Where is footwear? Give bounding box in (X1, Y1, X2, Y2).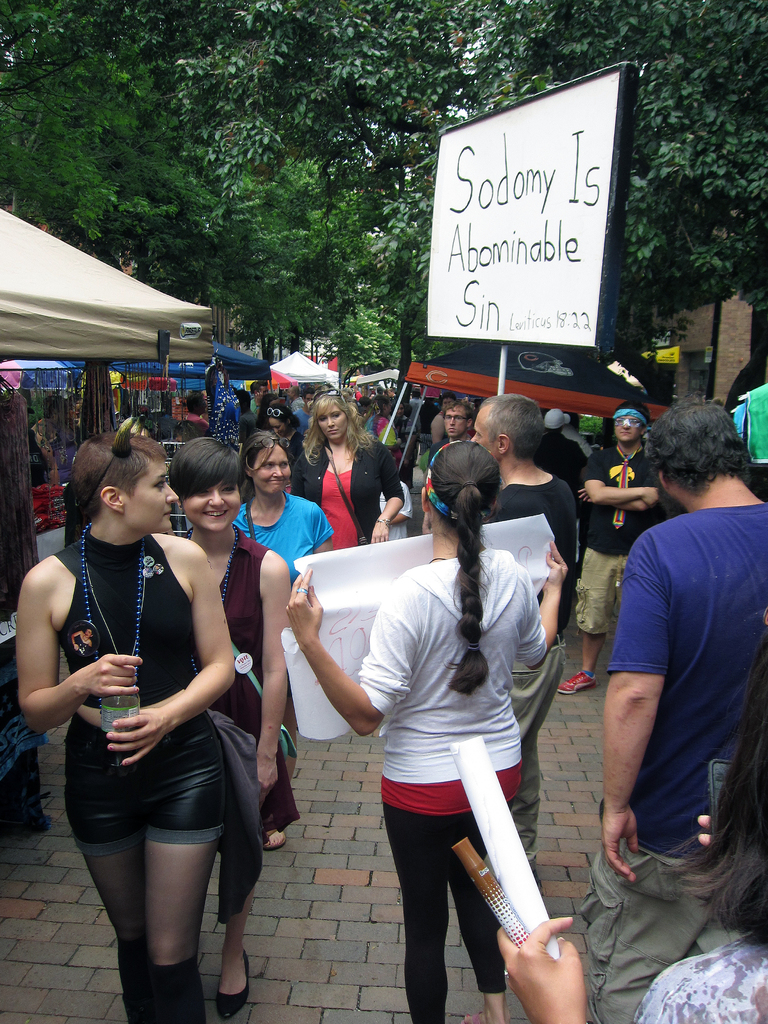
(215, 954, 252, 1023).
